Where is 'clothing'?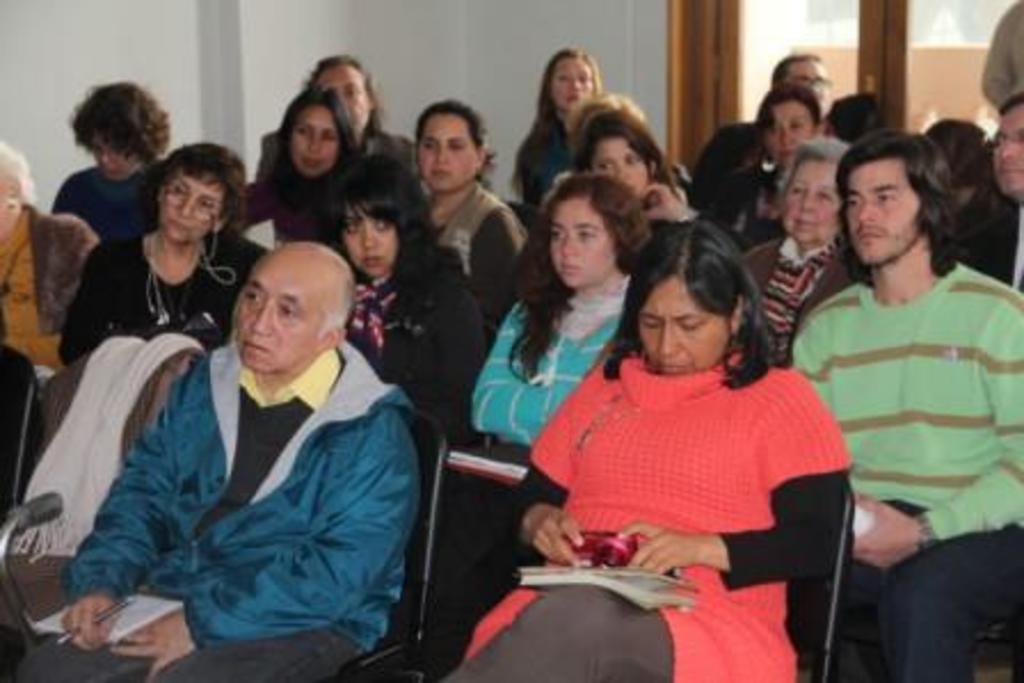
350/256/473/445.
